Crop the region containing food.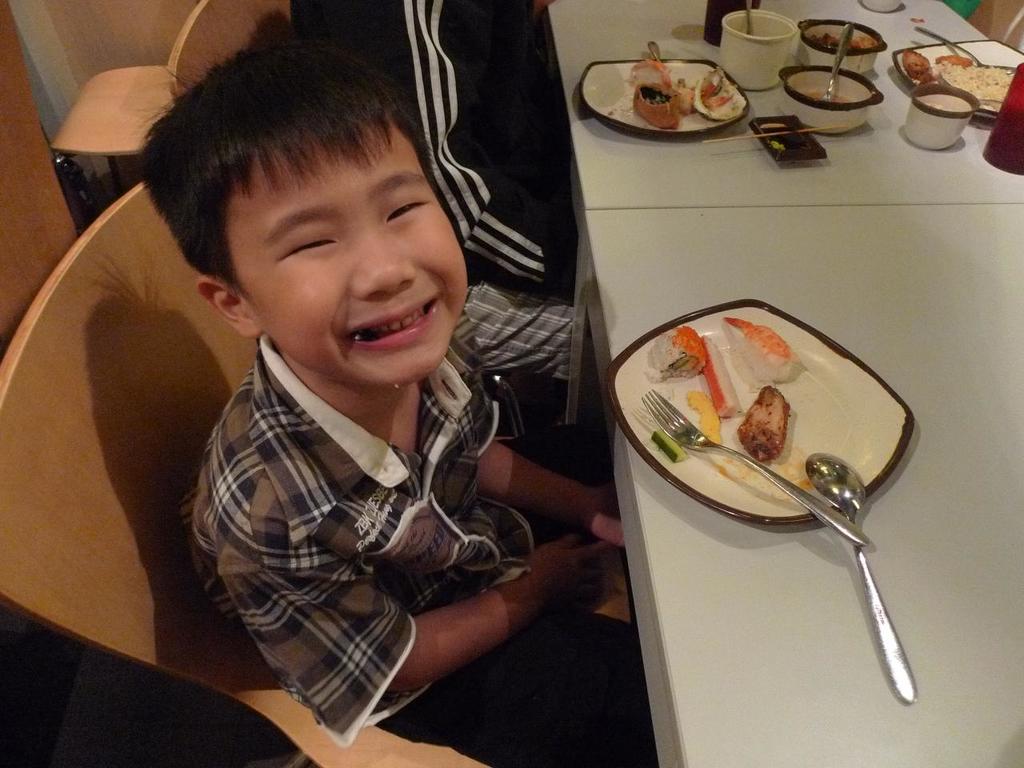
Crop region: <box>934,50,973,66</box>.
